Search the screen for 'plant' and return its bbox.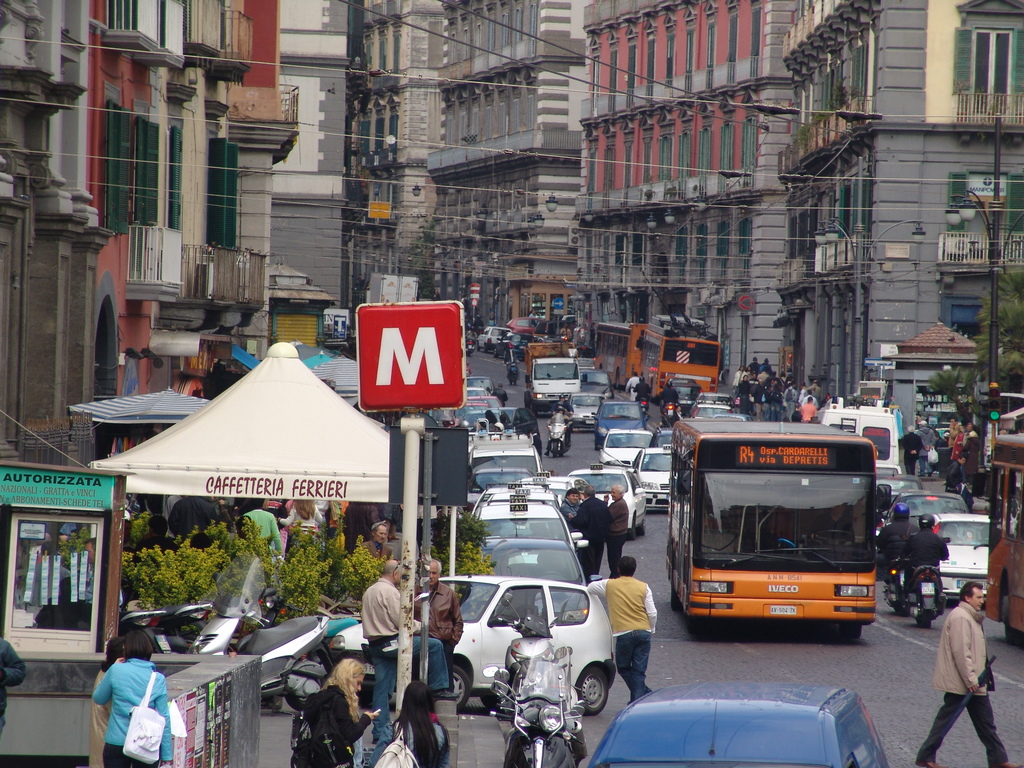
Found: Rect(189, 506, 250, 572).
